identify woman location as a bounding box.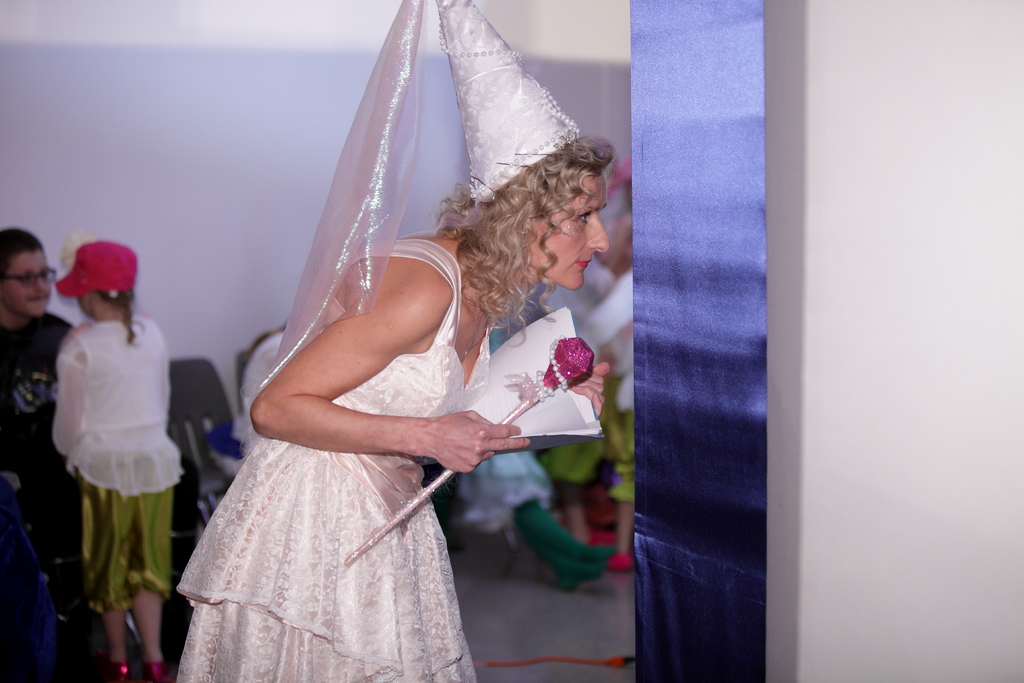
{"left": 170, "top": 0, "right": 621, "bottom": 682}.
